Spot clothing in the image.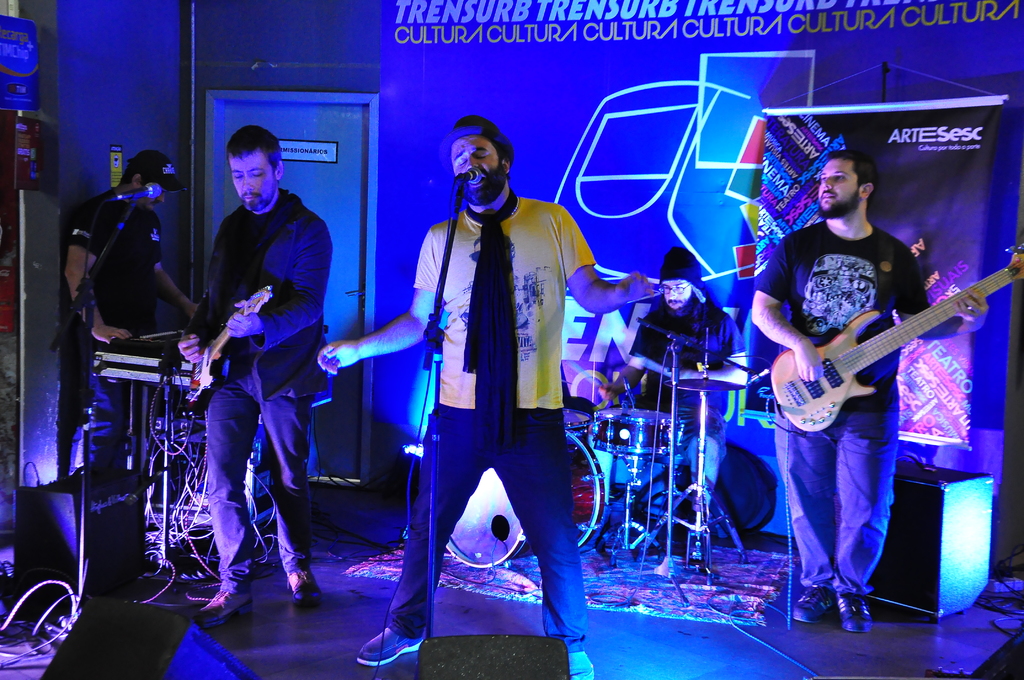
clothing found at <bbox>387, 193, 596, 652</bbox>.
